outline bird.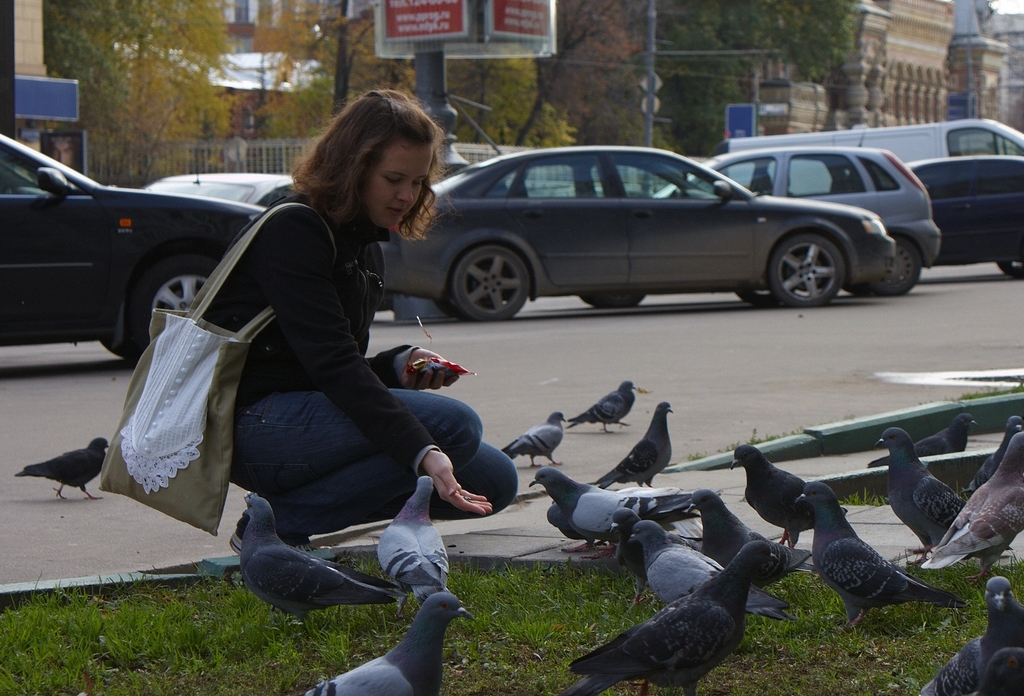
Outline: Rect(981, 647, 1022, 695).
